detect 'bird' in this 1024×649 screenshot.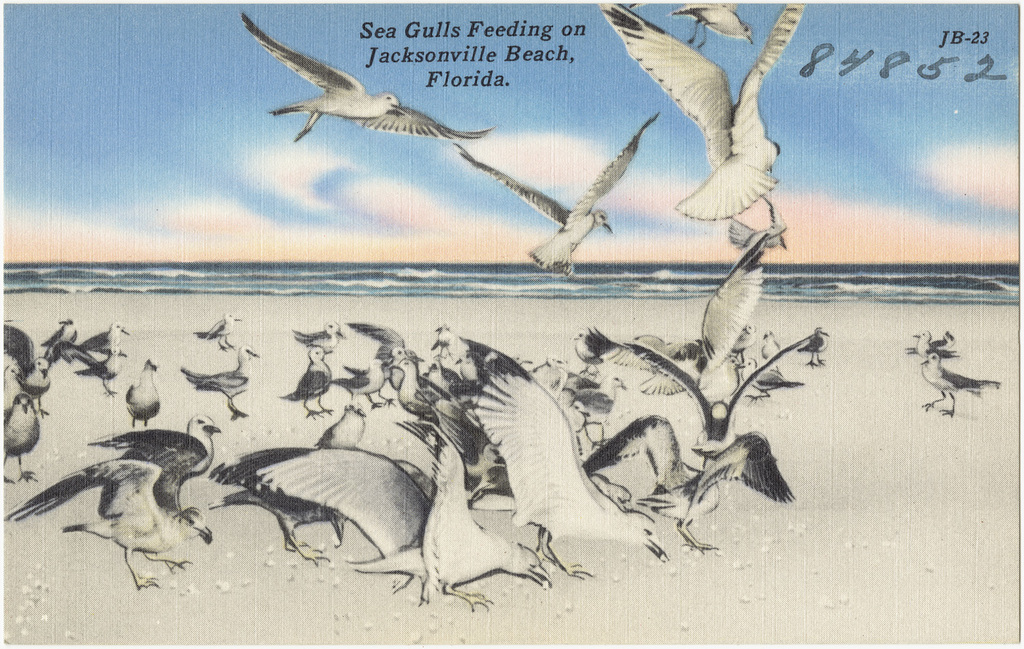
Detection: 668 0 754 51.
